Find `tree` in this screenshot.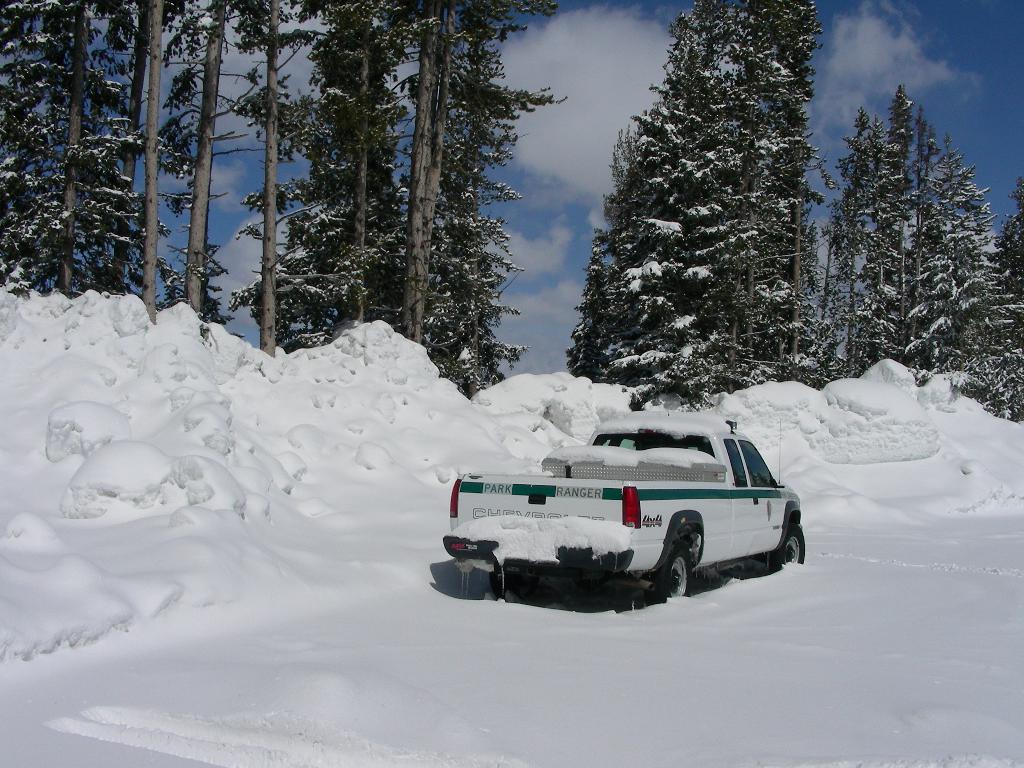
The bounding box for `tree` is locate(231, 3, 303, 358).
